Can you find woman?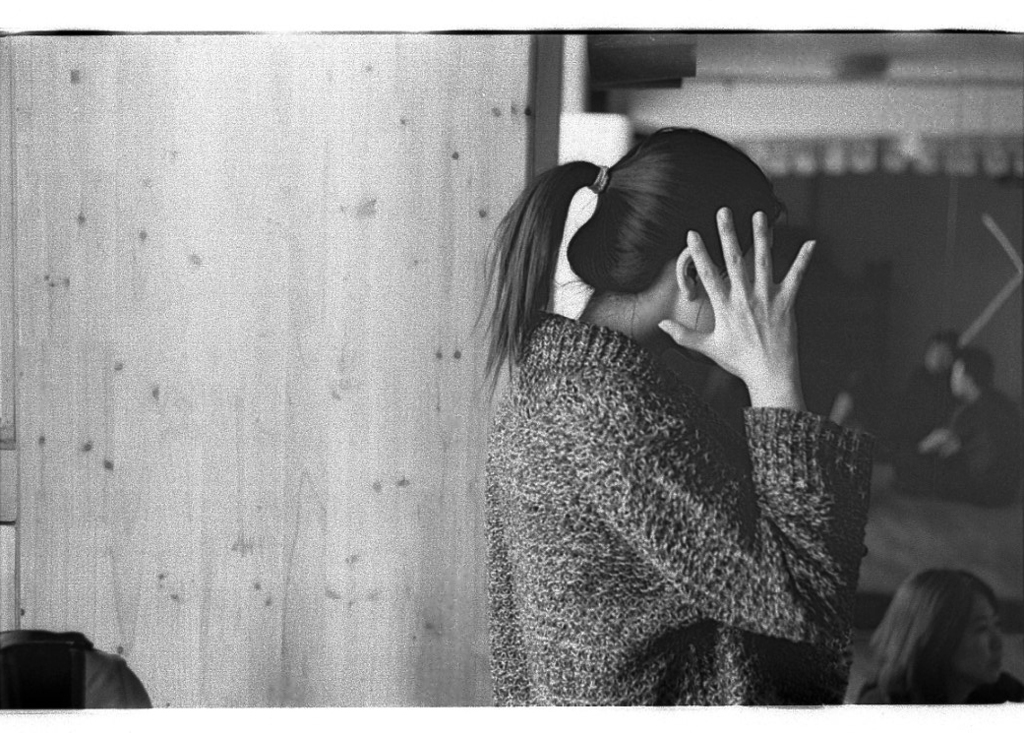
Yes, bounding box: locate(486, 114, 859, 709).
